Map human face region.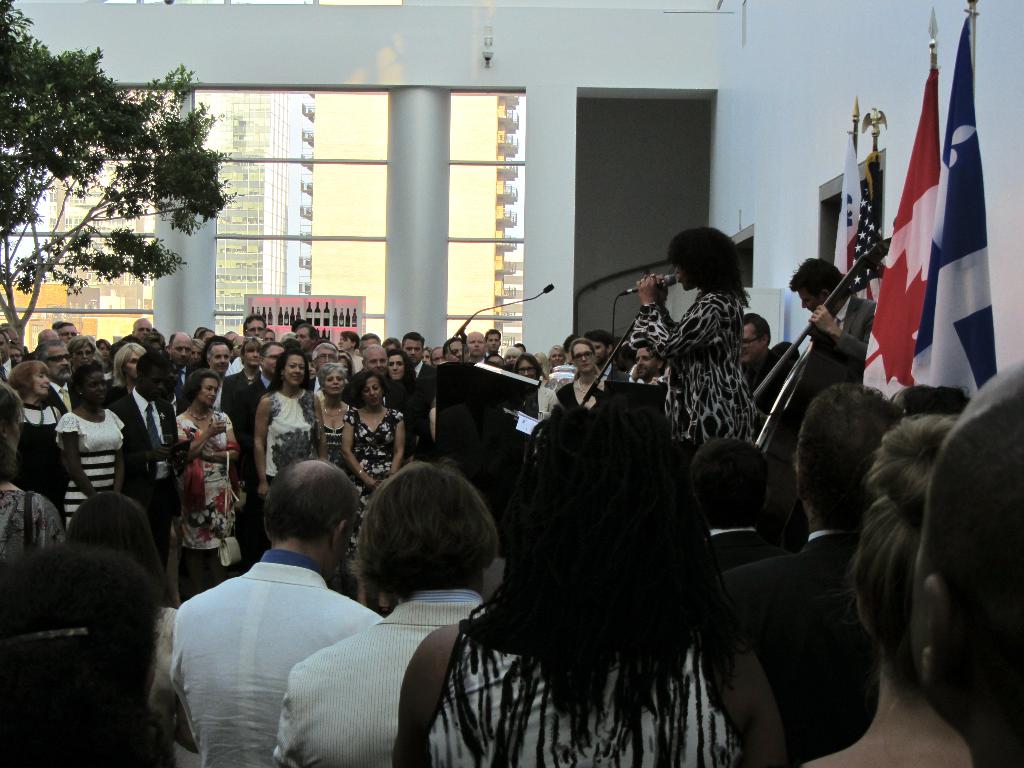
Mapped to pyautogui.locateOnScreen(33, 375, 49, 396).
